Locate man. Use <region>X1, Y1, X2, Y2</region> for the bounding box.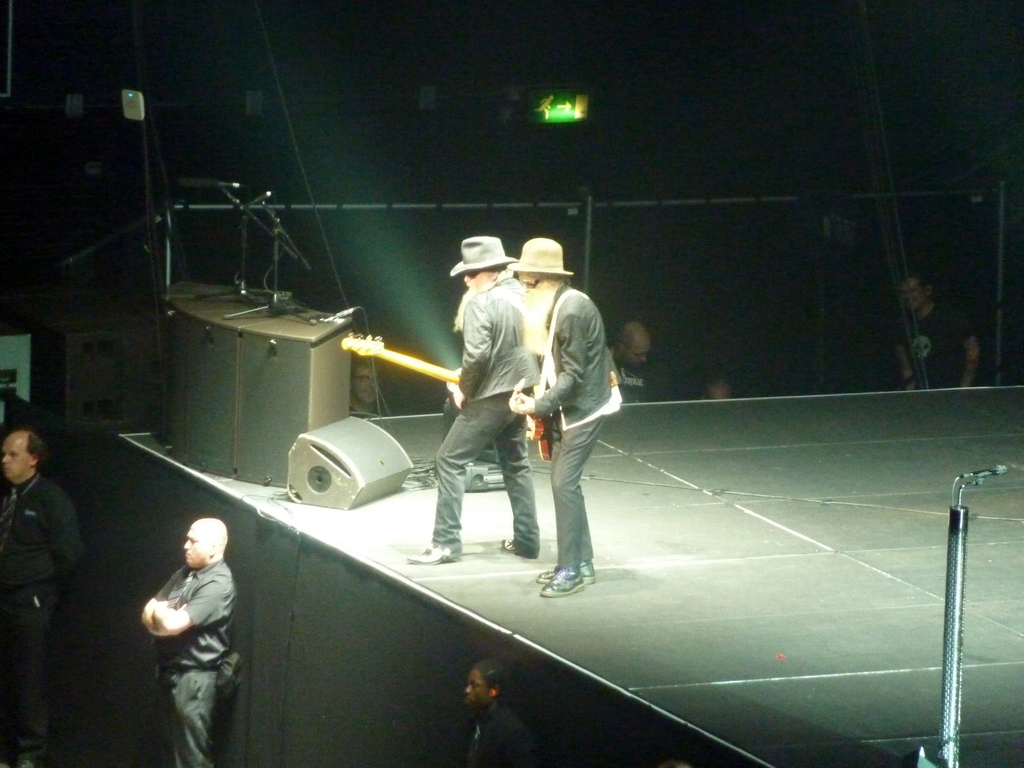
<region>500, 236, 625, 600</region>.
